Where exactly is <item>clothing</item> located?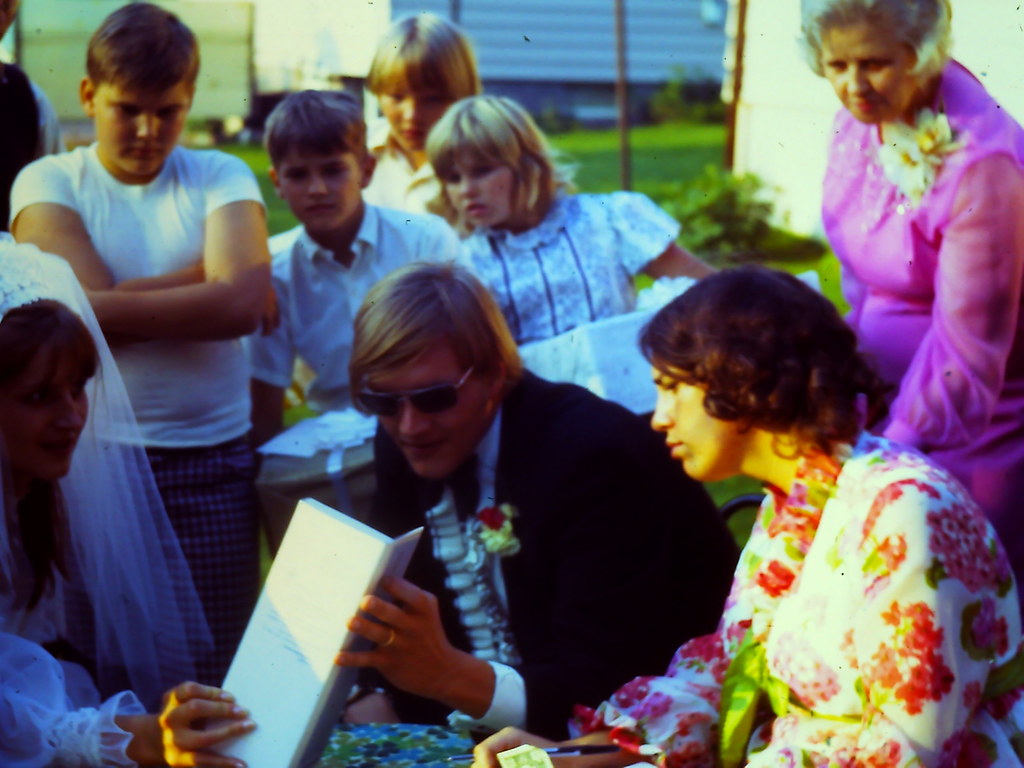
Its bounding box is <bbox>828, 45, 1023, 581</bbox>.
